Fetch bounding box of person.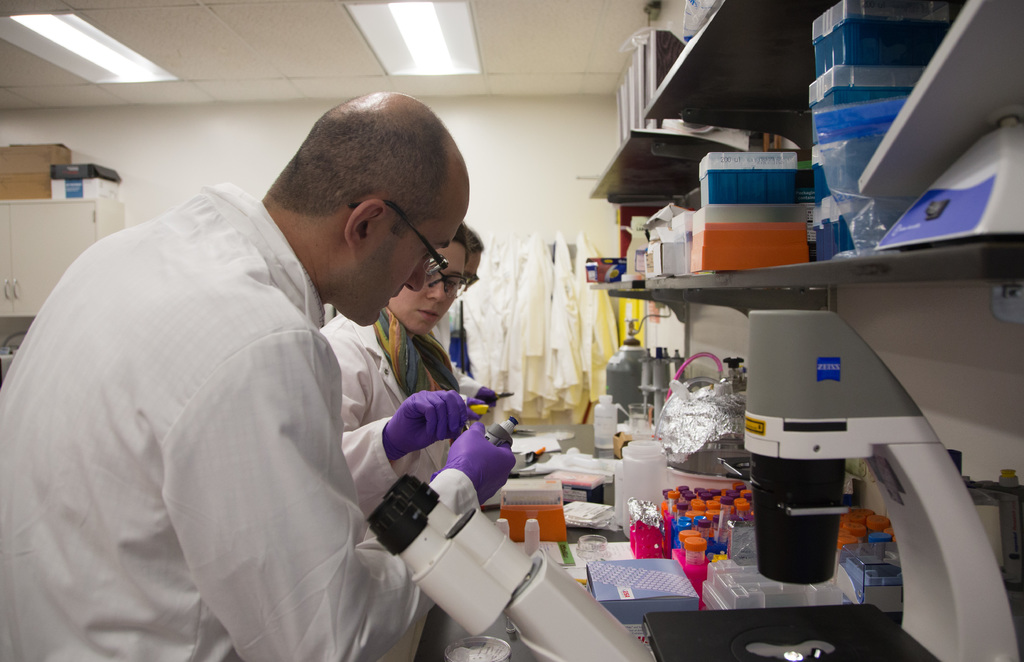
Bbox: (left=314, top=229, right=495, bottom=512).
